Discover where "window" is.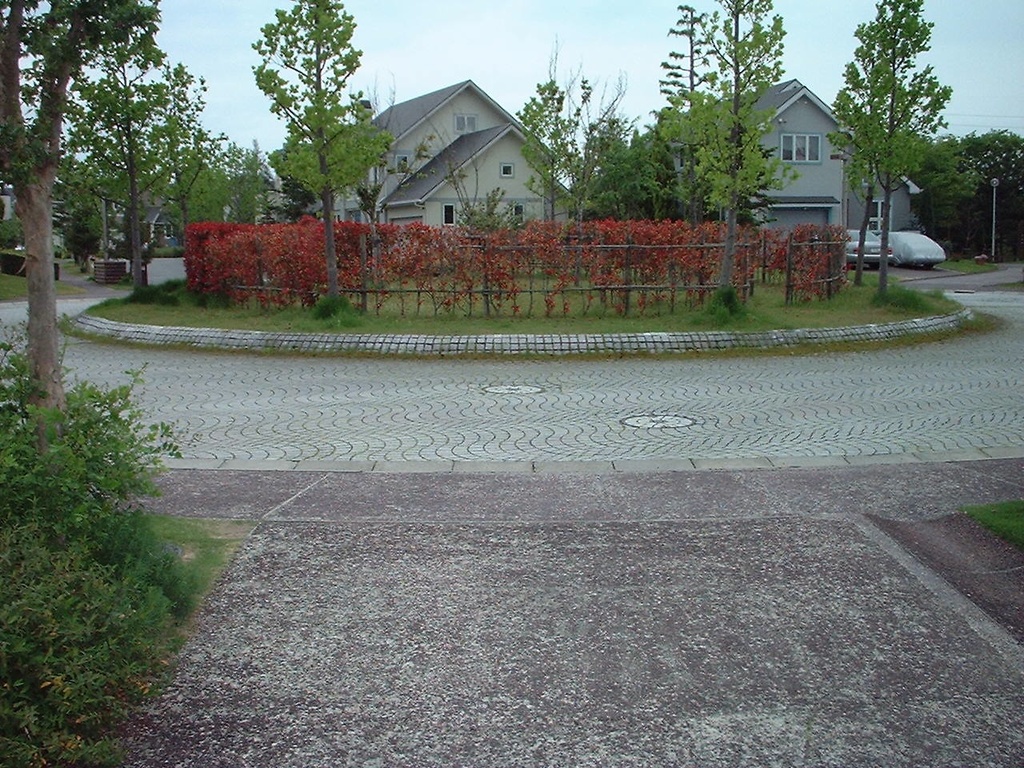
Discovered at detection(788, 131, 819, 164).
